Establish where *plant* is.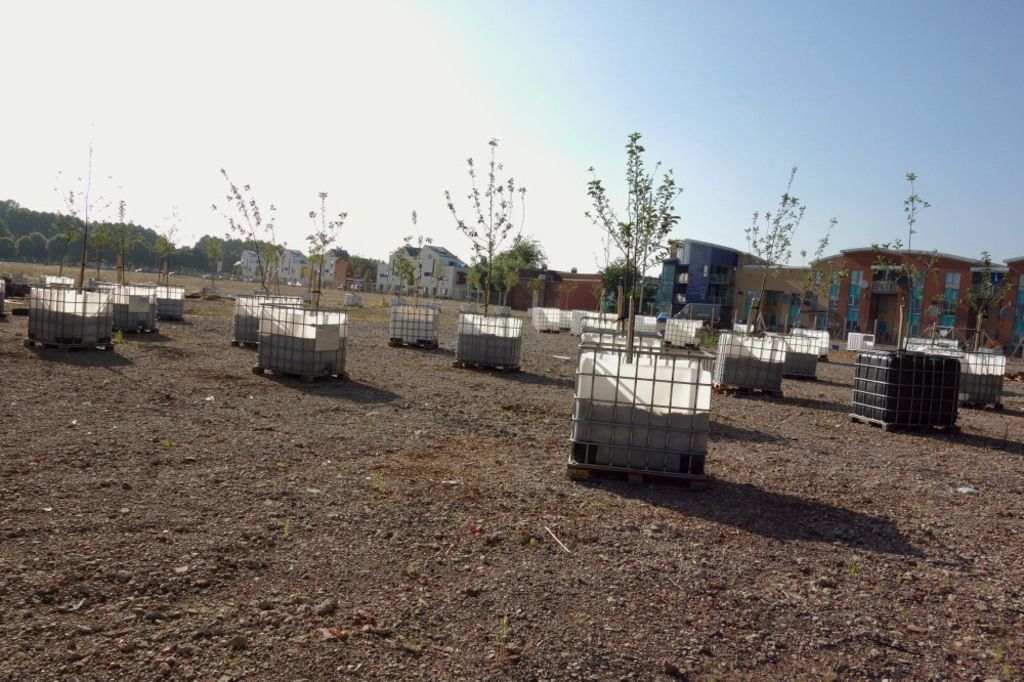
Established at select_region(50, 120, 119, 292).
